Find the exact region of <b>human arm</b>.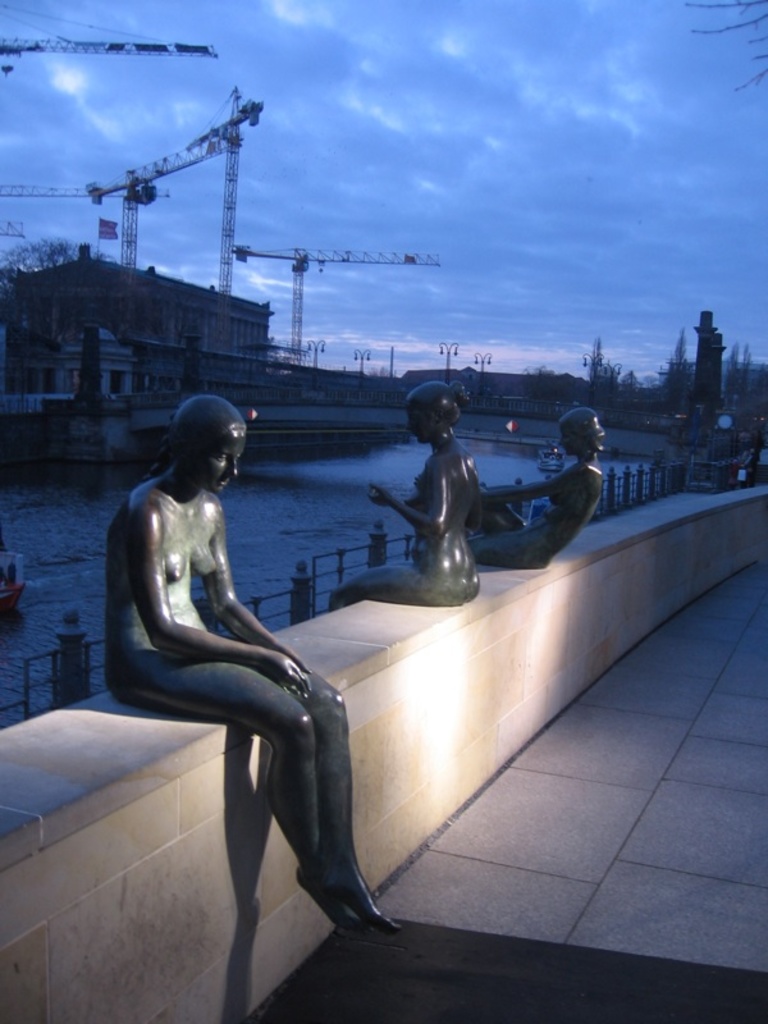
Exact region: (x1=151, y1=508, x2=306, y2=696).
